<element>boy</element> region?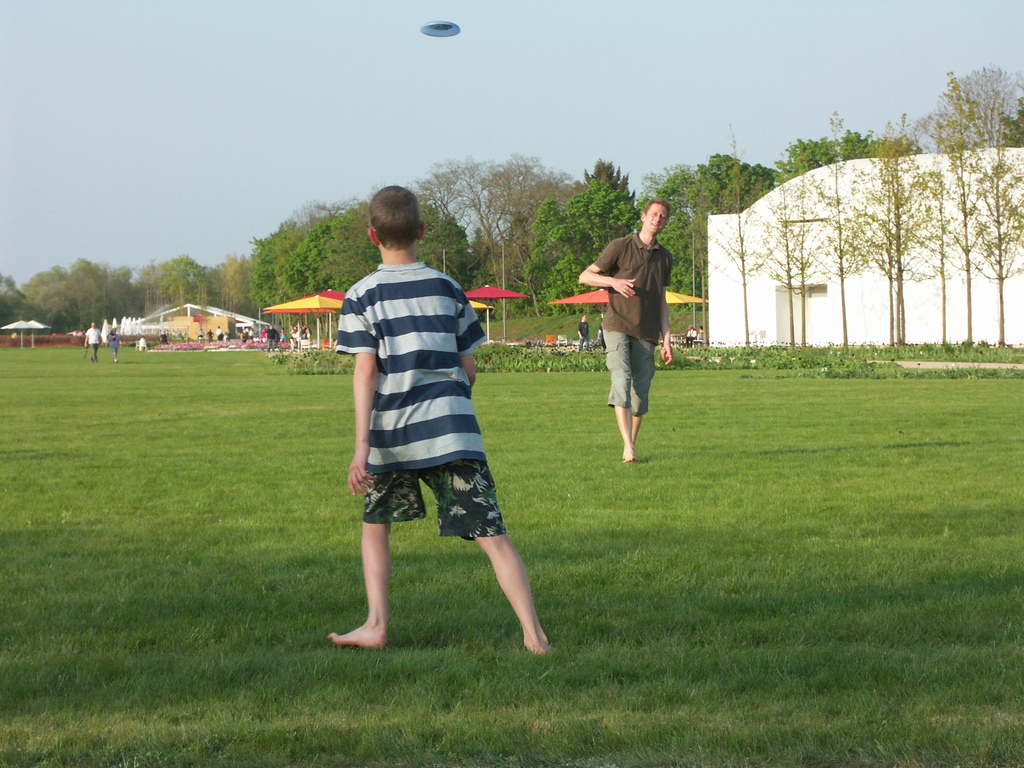
bbox(300, 189, 557, 647)
